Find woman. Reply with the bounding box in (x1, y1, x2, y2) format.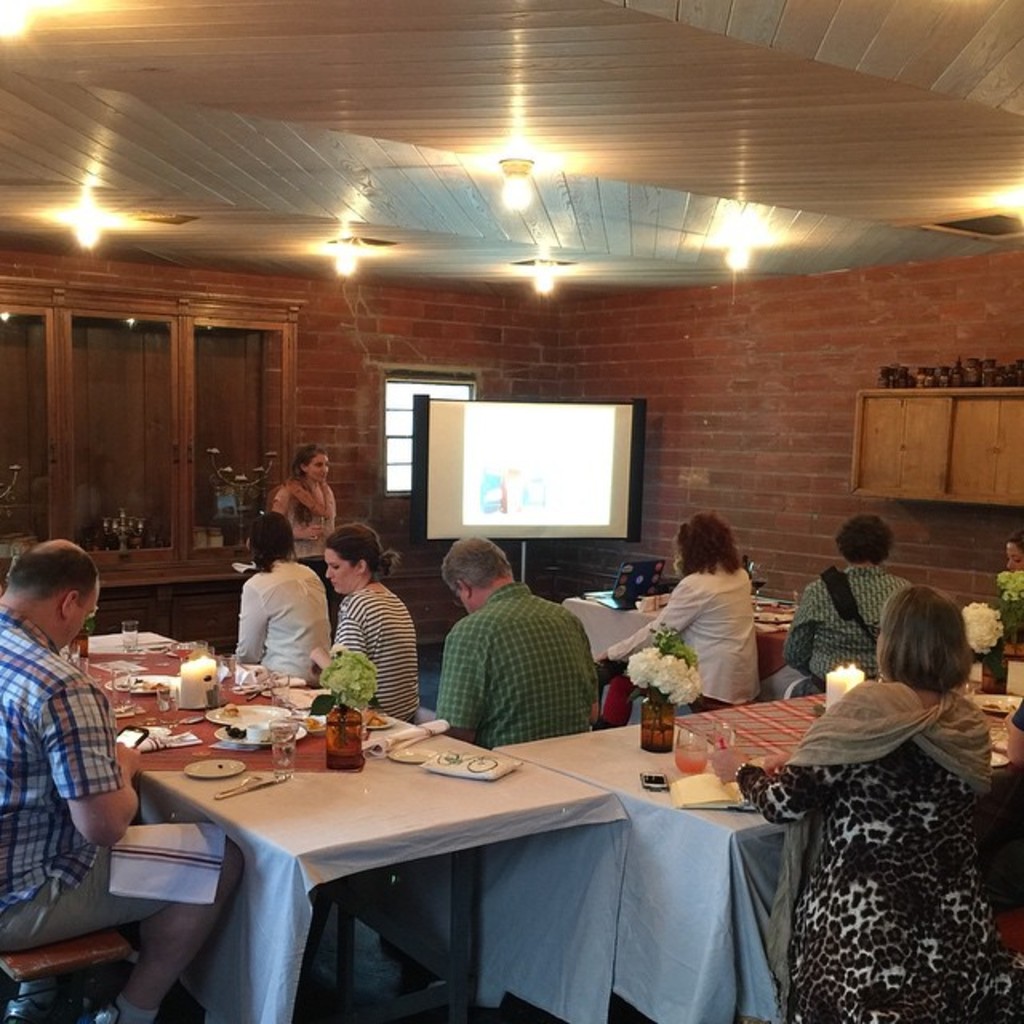
(232, 512, 336, 685).
